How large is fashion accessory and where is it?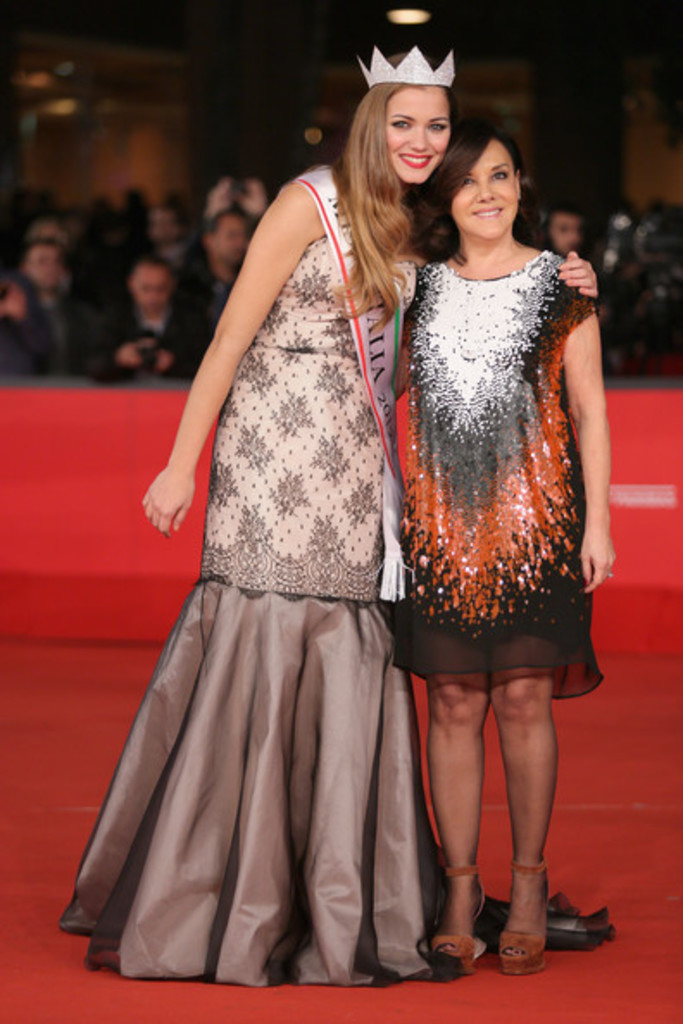
Bounding box: 426,860,488,974.
